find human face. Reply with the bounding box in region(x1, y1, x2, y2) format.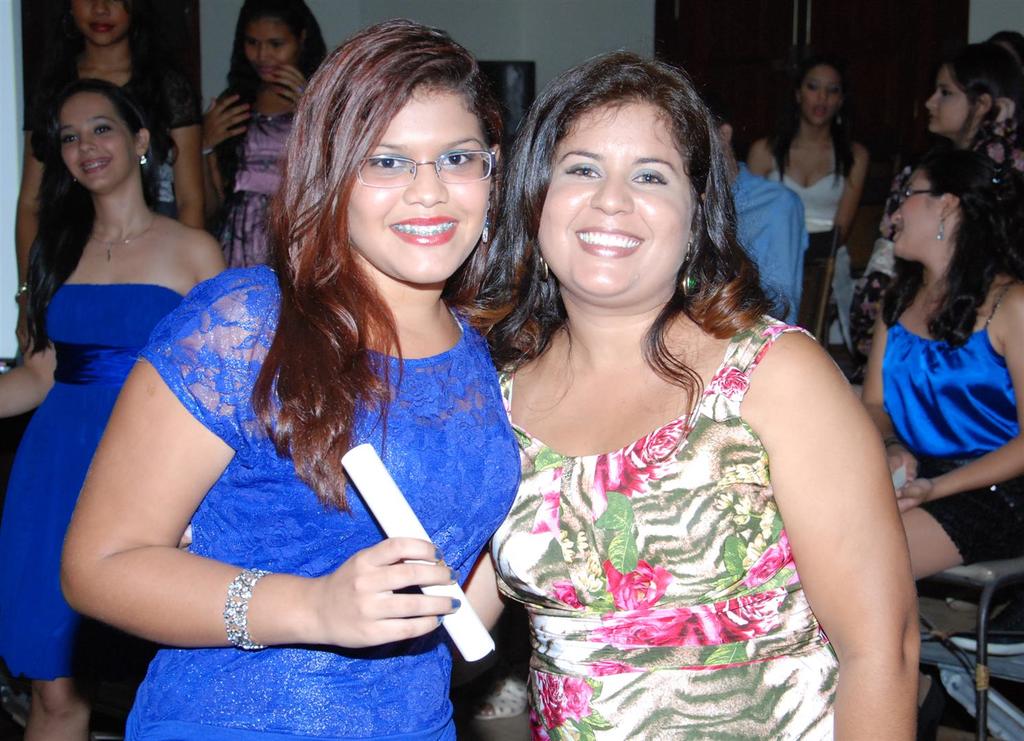
region(925, 58, 966, 130).
